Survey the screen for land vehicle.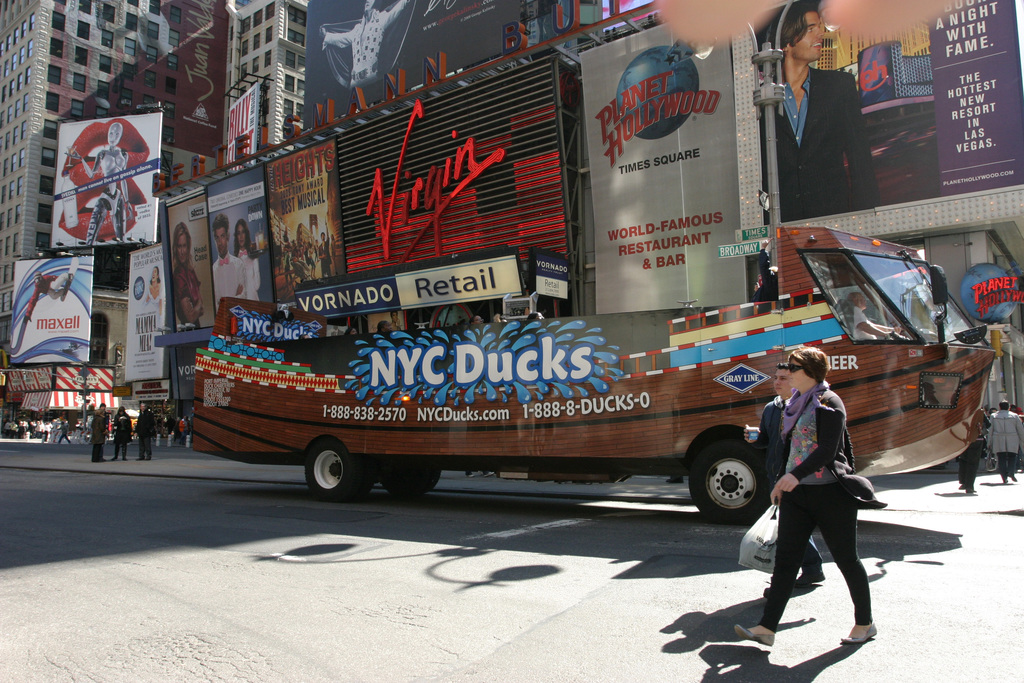
Survey found: region(173, 188, 969, 529).
